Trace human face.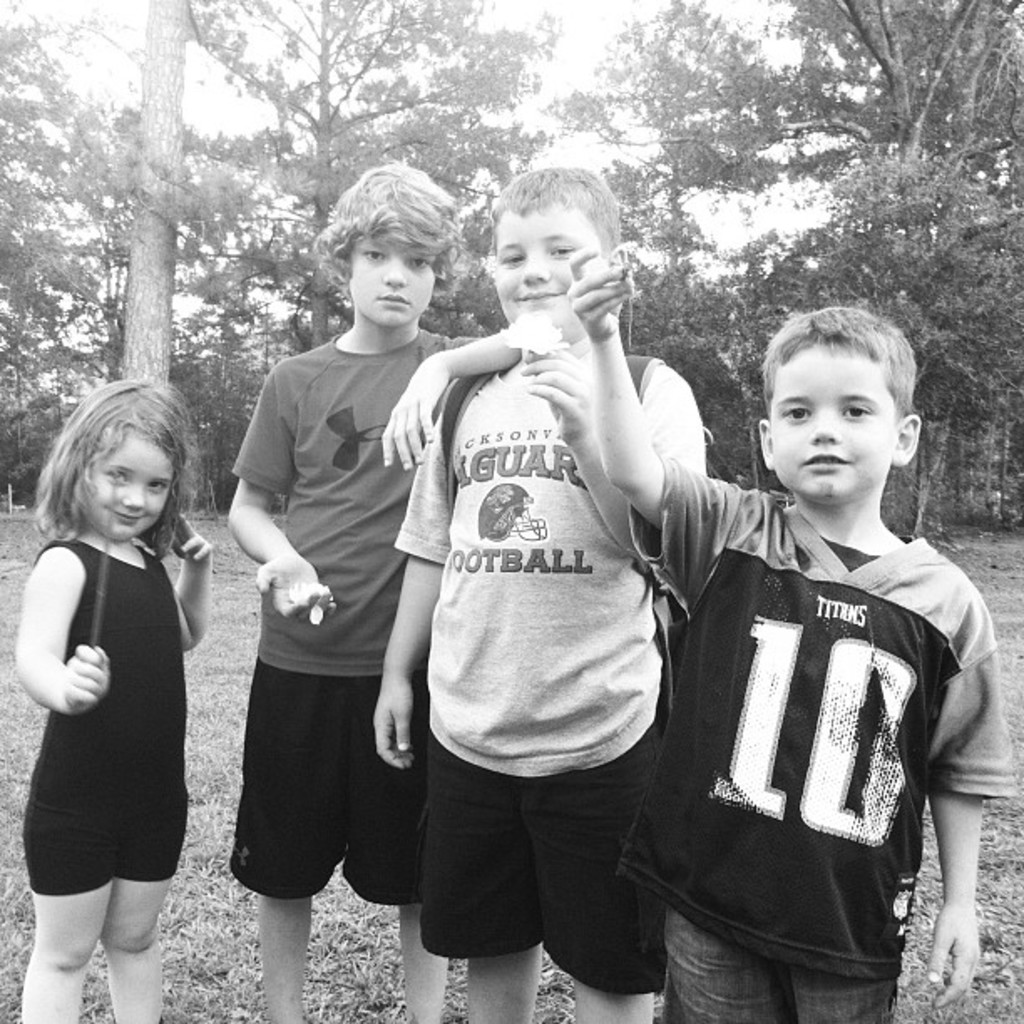
Traced to (773,338,885,497).
